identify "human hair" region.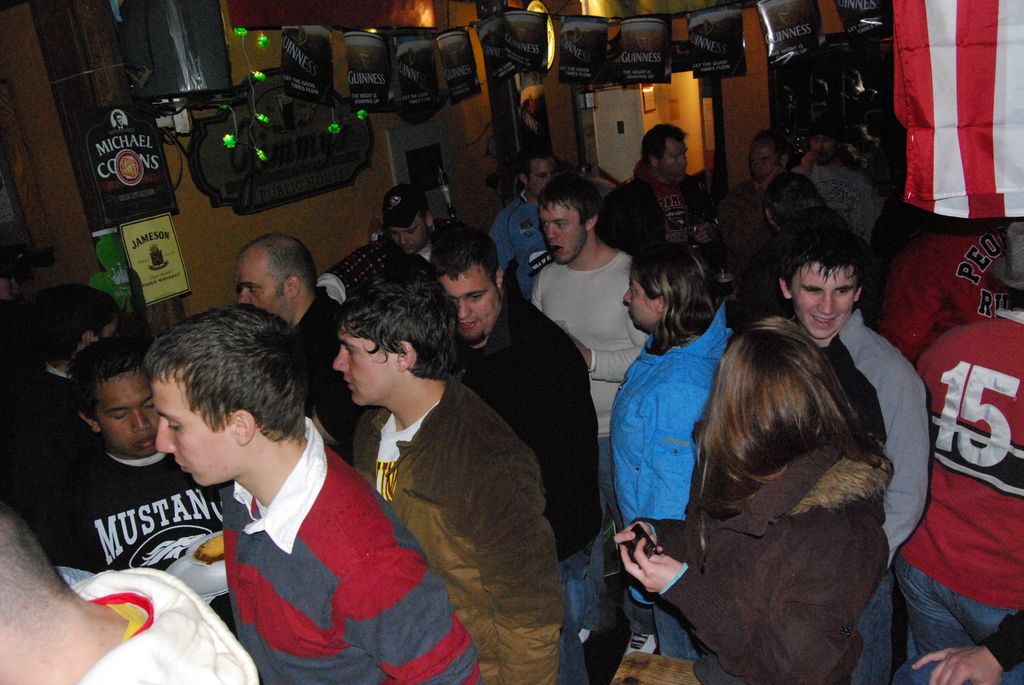
Region: 810, 114, 842, 150.
